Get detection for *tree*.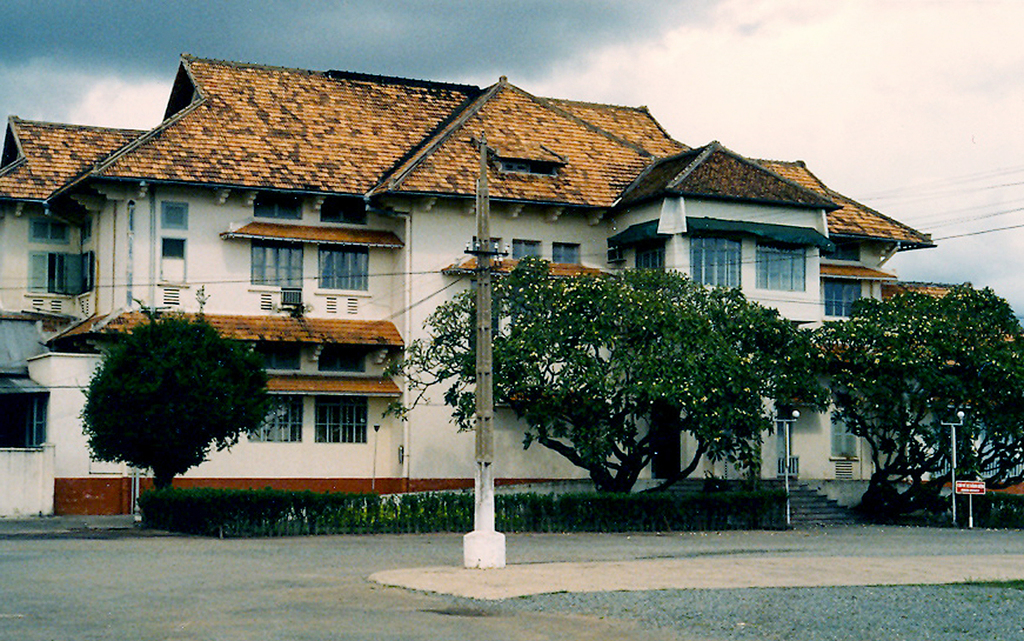
Detection: l=375, t=257, r=828, b=495.
